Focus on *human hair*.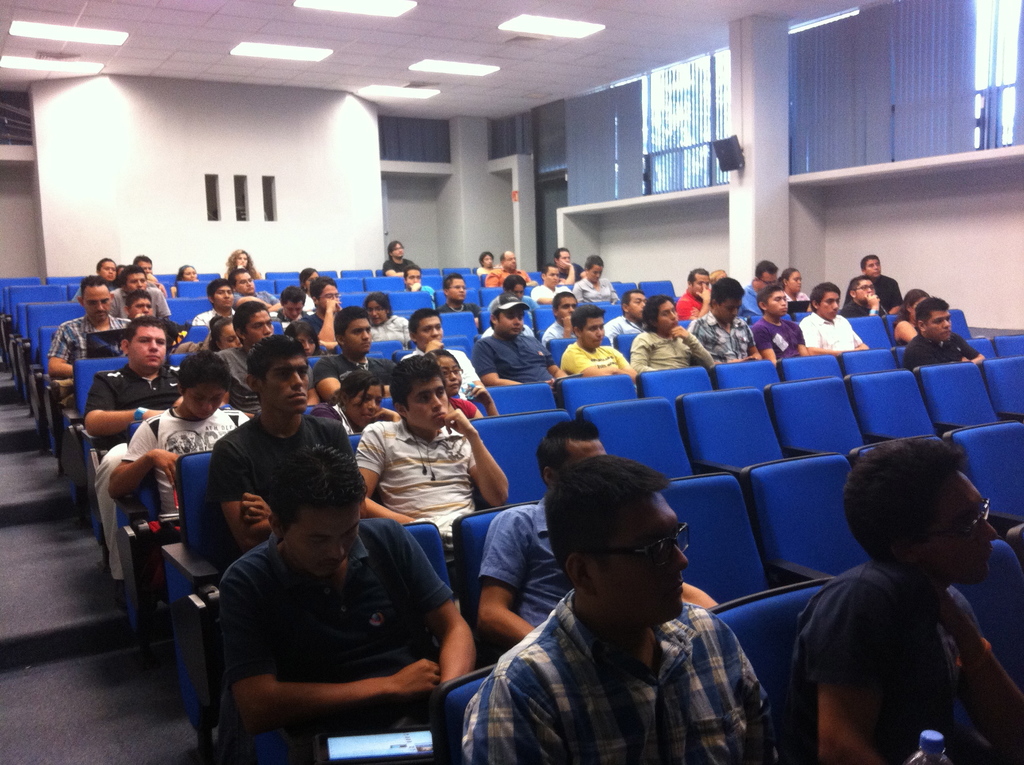
Focused at 708/278/747/307.
